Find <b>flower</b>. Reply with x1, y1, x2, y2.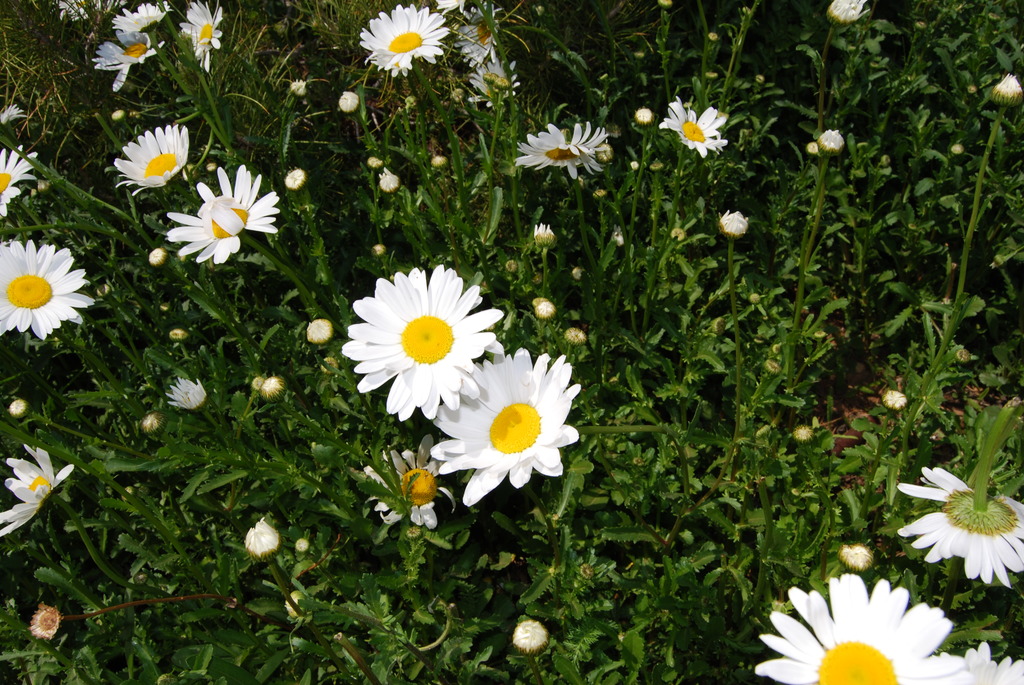
657, 93, 727, 164.
